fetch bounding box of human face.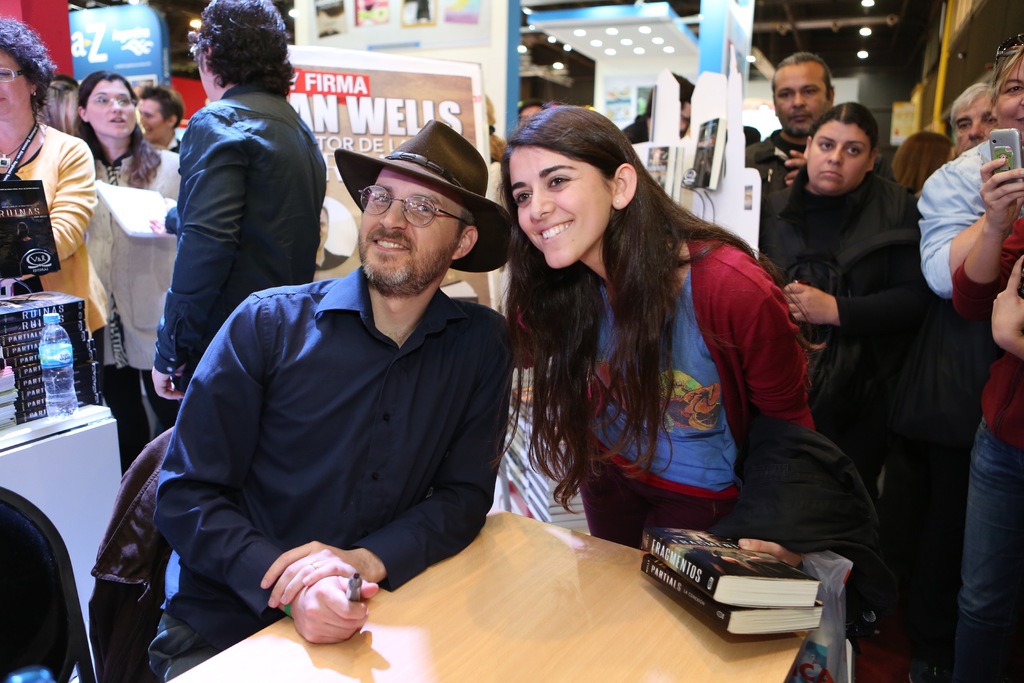
Bbox: pyautogui.locateOnScreen(804, 118, 870, 197).
